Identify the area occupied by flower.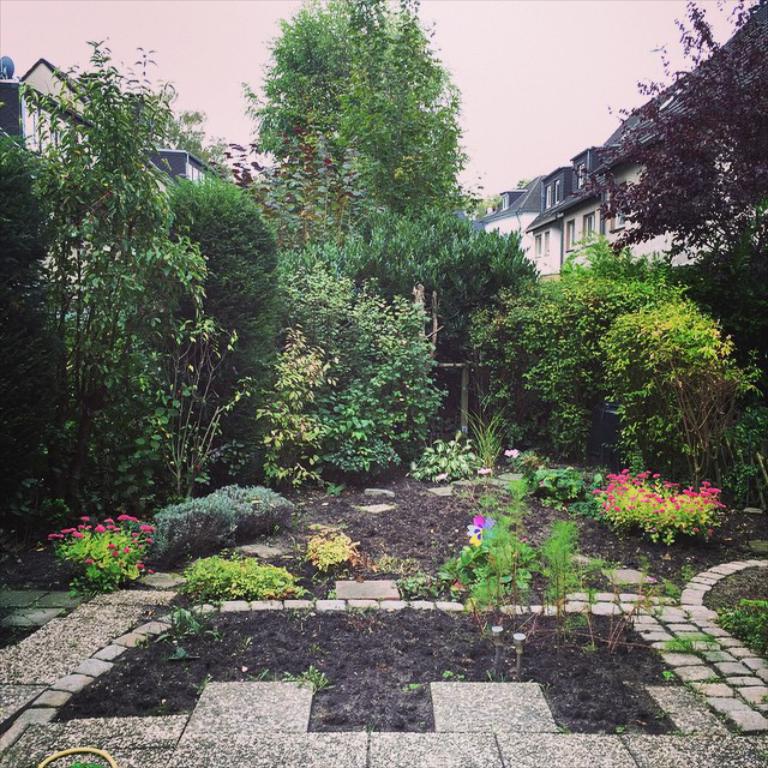
Area: [left=502, top=449, right=517, bottom=460].
